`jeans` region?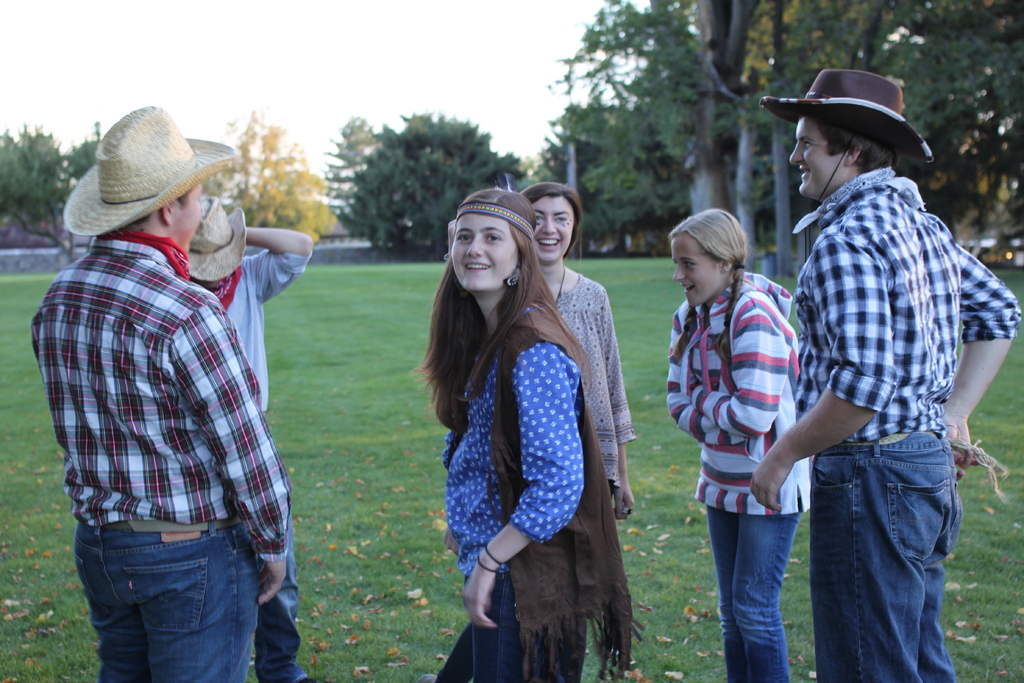
(73, 520, 260, 682)
